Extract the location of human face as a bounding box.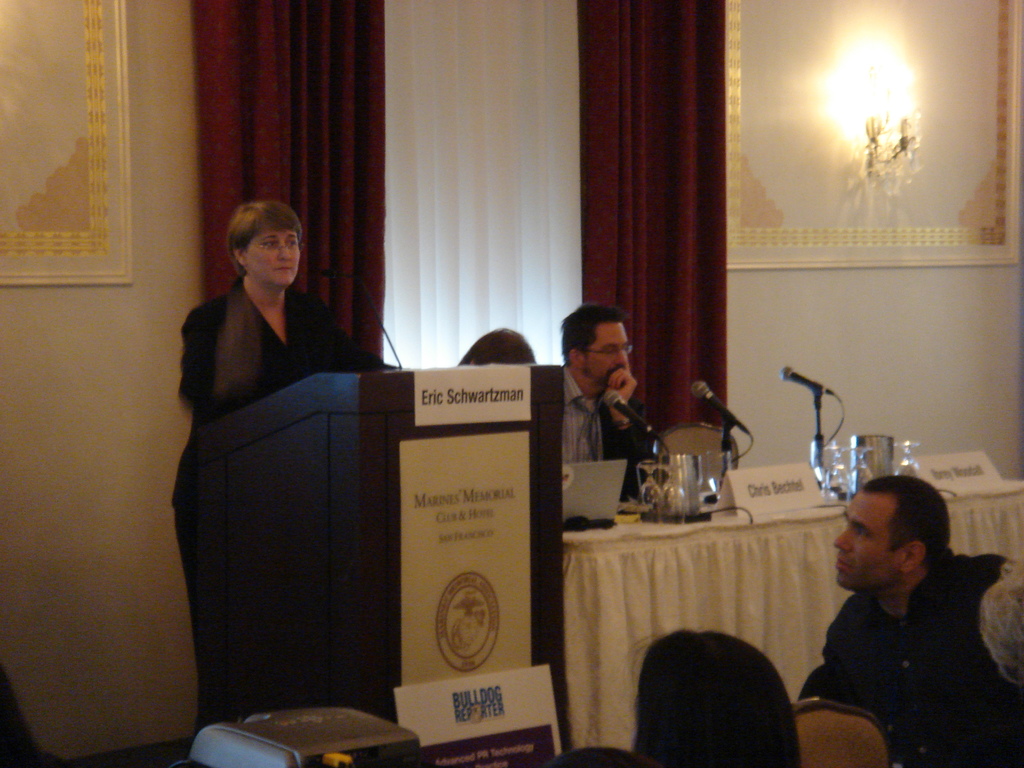
bbox(835, 490, 897, 589).
